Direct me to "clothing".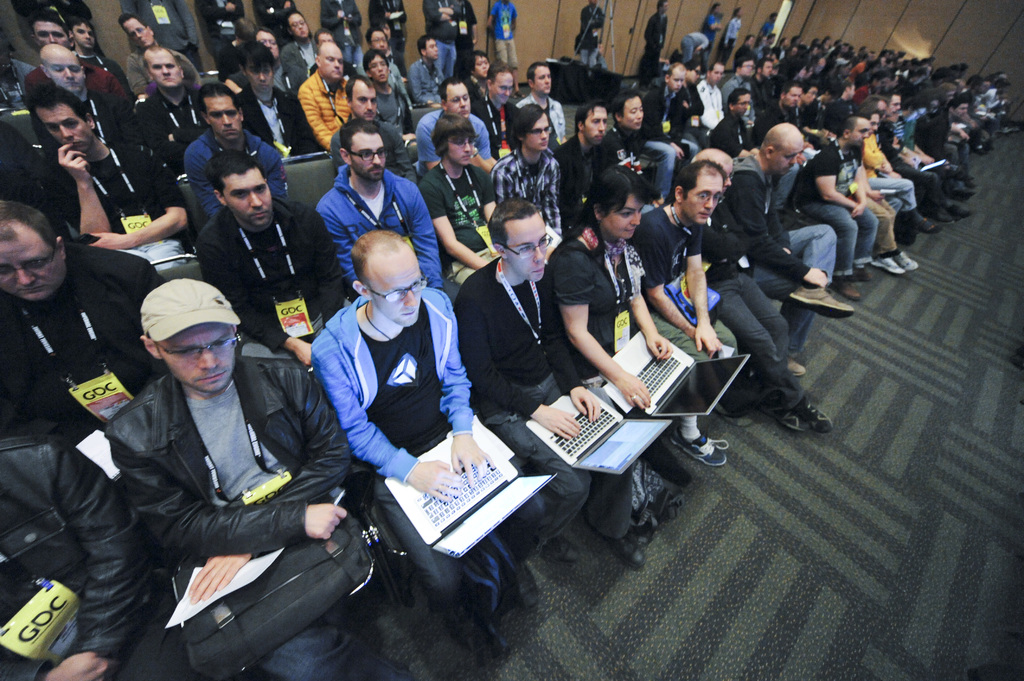
Direction: select_region(494, 0, 519, 66).
